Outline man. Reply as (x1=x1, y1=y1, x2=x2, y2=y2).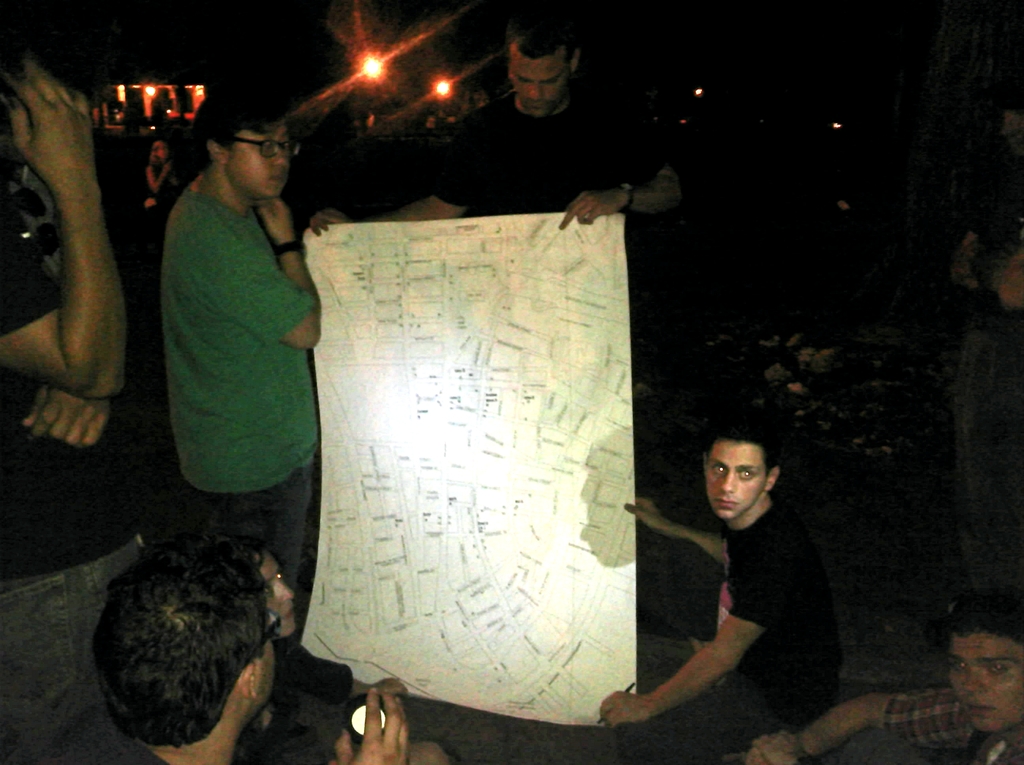
(x1=0, y1=58, x2=149, y2=764).
